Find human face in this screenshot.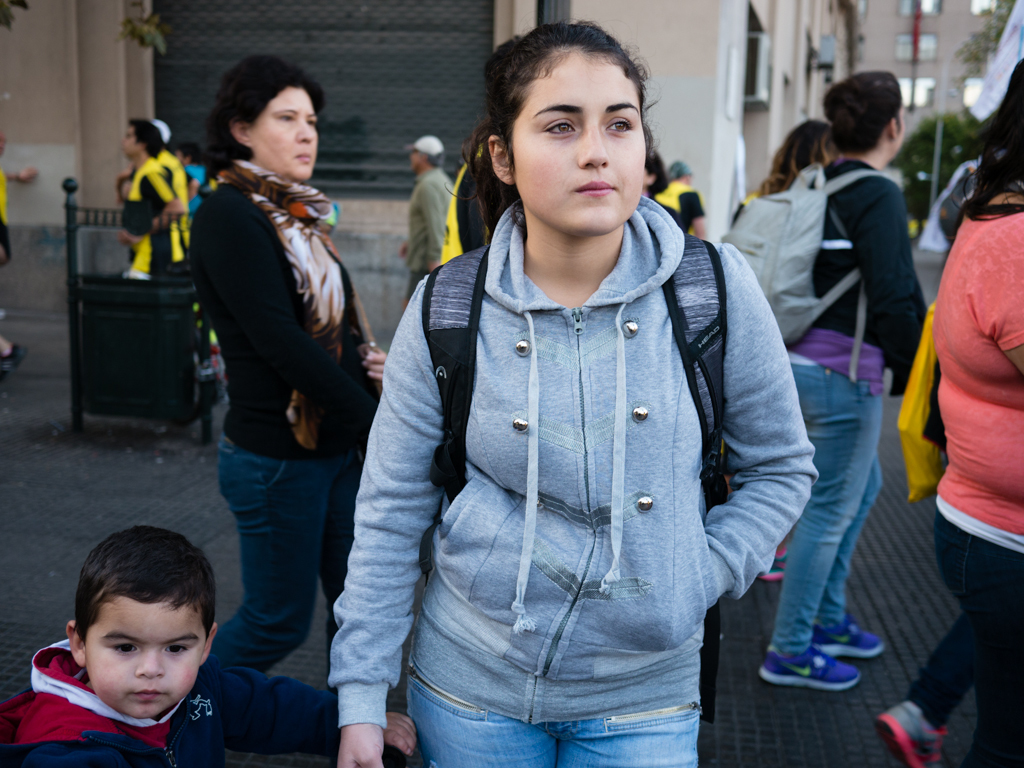
The bounding box for human face is box(251, 89, 318, 181).
